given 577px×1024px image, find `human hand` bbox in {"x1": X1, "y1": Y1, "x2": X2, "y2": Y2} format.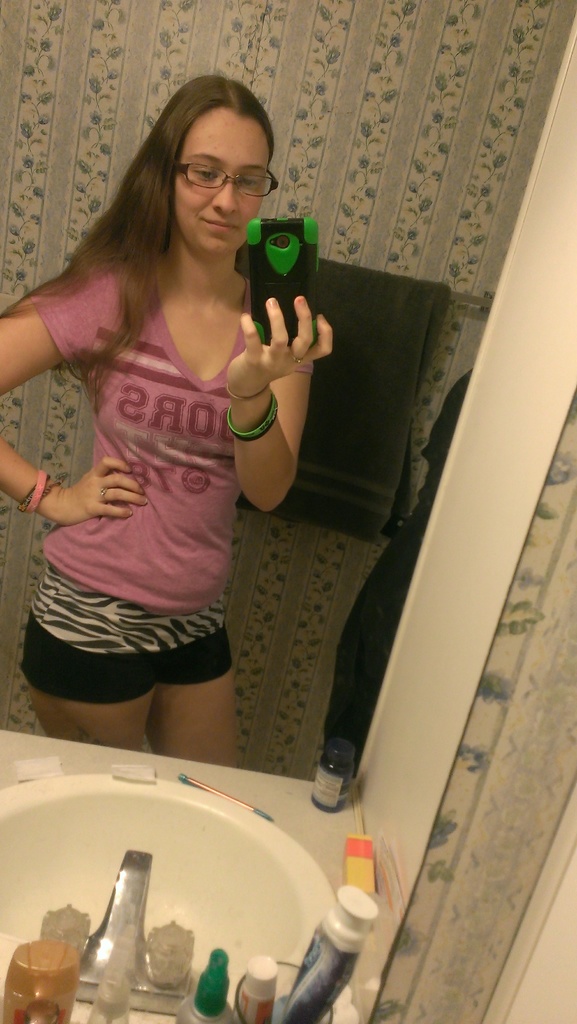
{"x1": 63, "y1": 458, "x2": 149, "y2": 522}.
